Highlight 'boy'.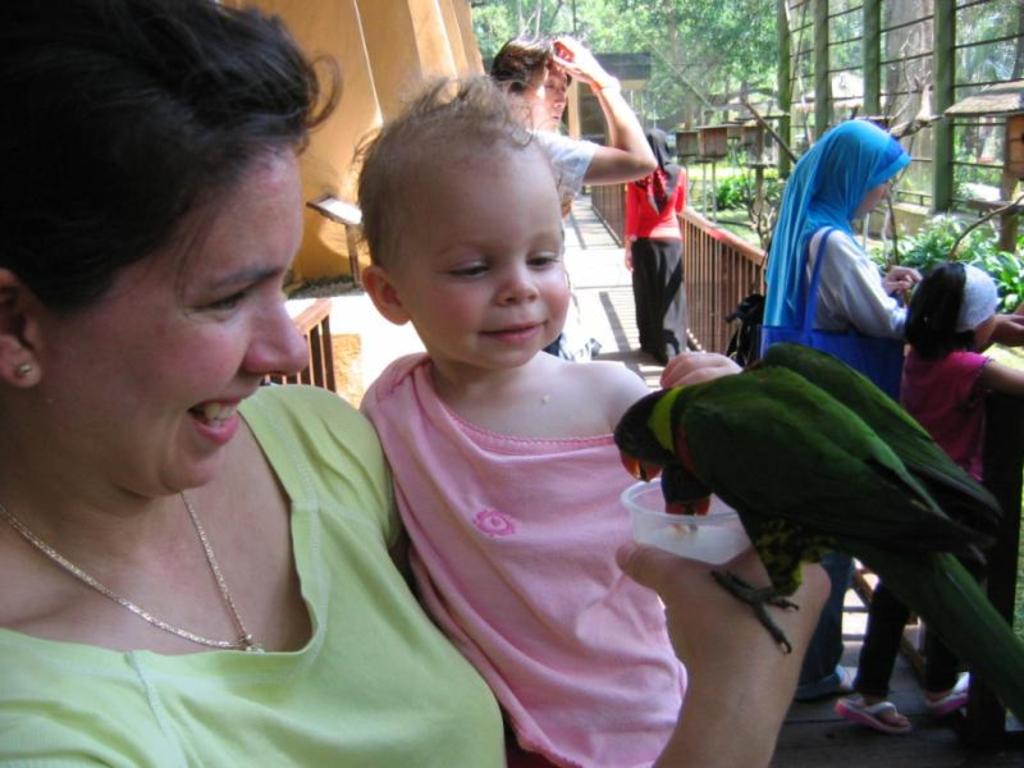
Highlighted region: (356,72,745,767).
